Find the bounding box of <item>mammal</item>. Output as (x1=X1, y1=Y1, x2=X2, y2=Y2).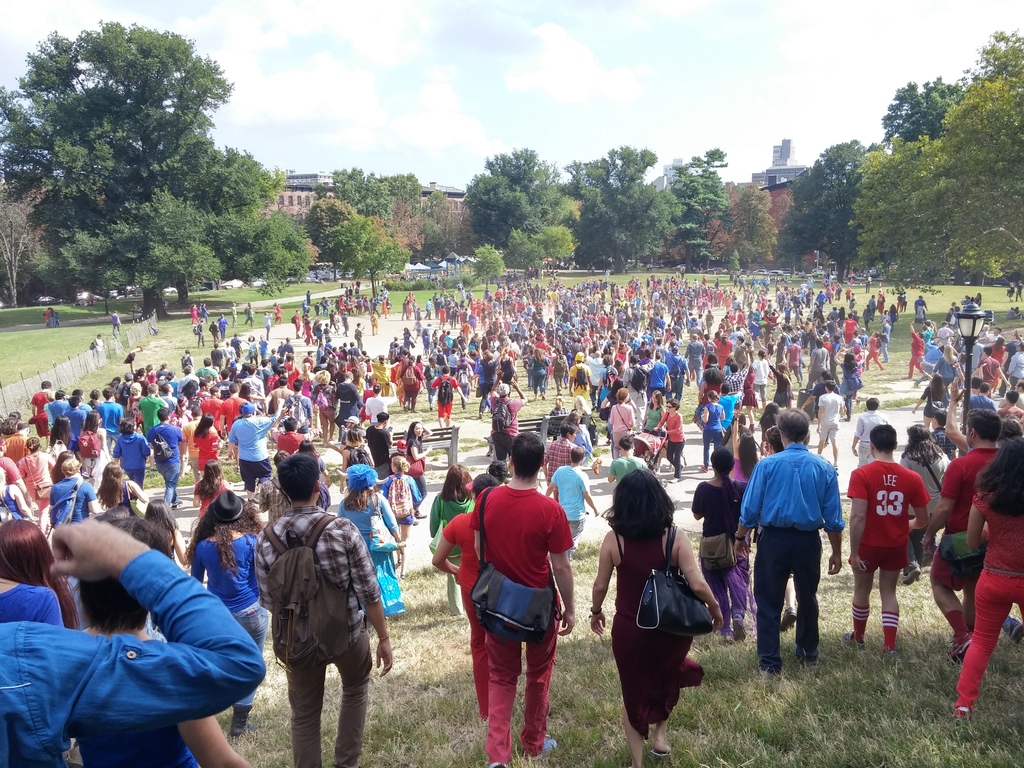
(x1=427, y1=462, x2=476, y2=614).
